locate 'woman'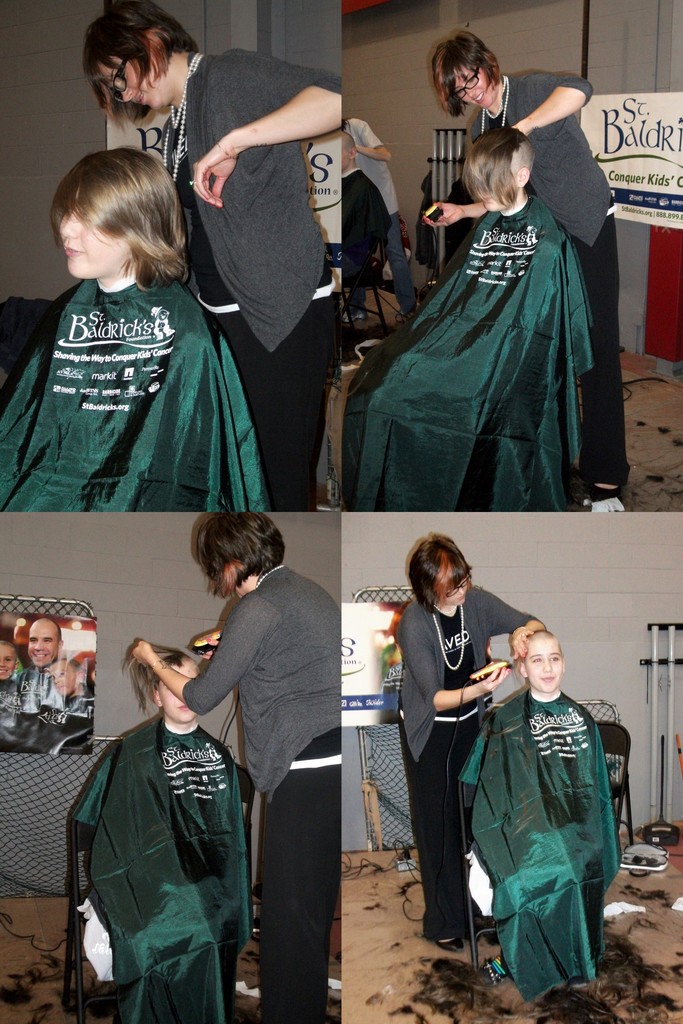
l=394, t=556, r=529, b=975
